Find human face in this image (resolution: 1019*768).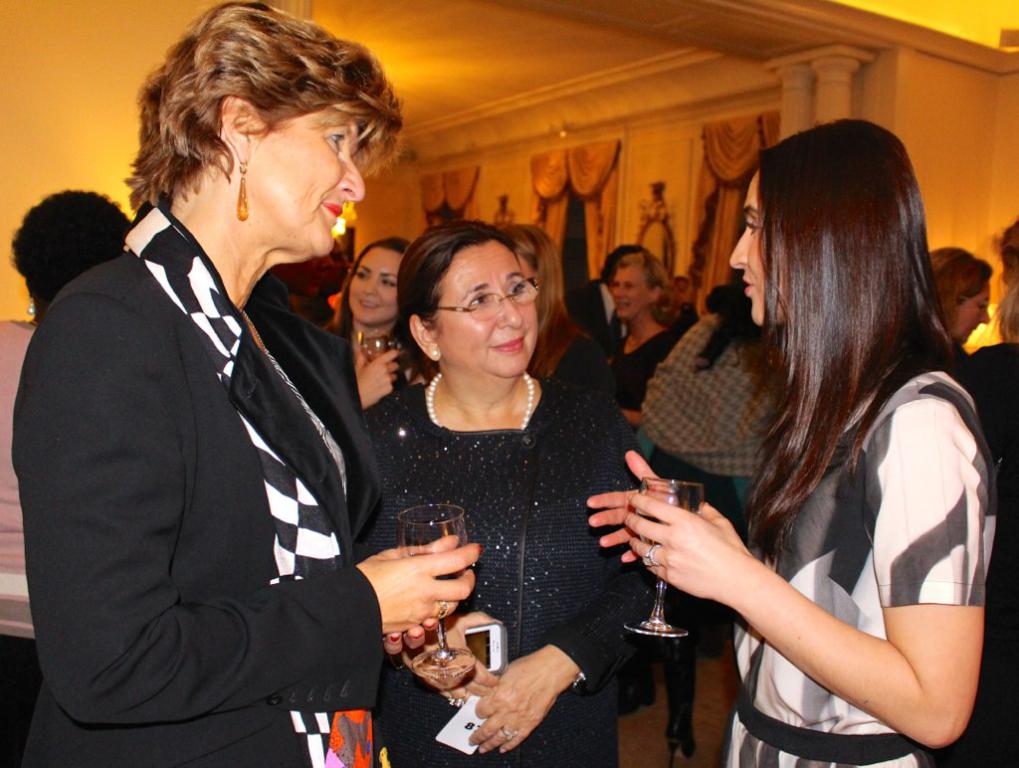
[x1=724, y1=171, x2=785, y2=328].
